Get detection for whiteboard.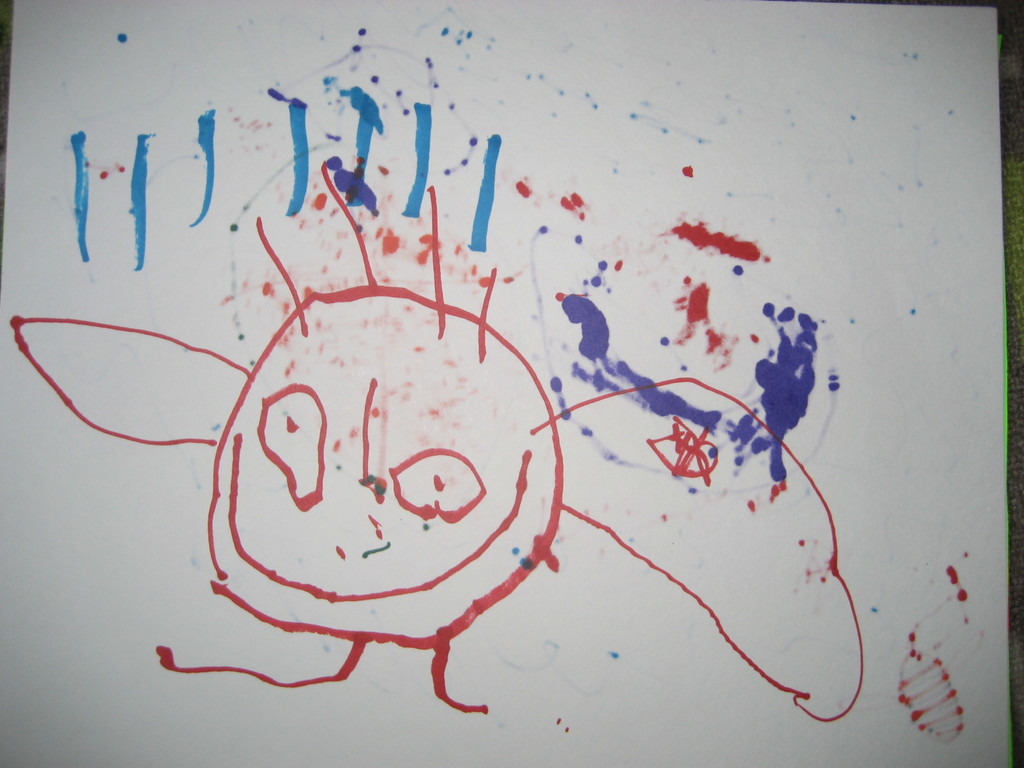
Detection: detection(0, 0, 1014, 766).
